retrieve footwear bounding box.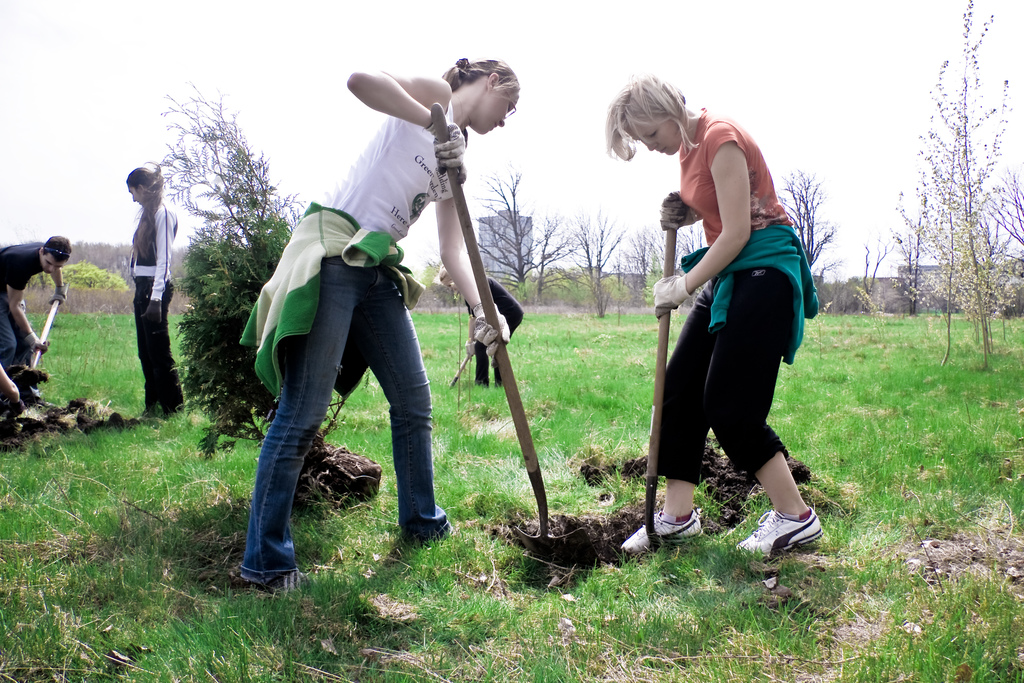
Bounding box: bbox=[405, 506, 451, 541].
